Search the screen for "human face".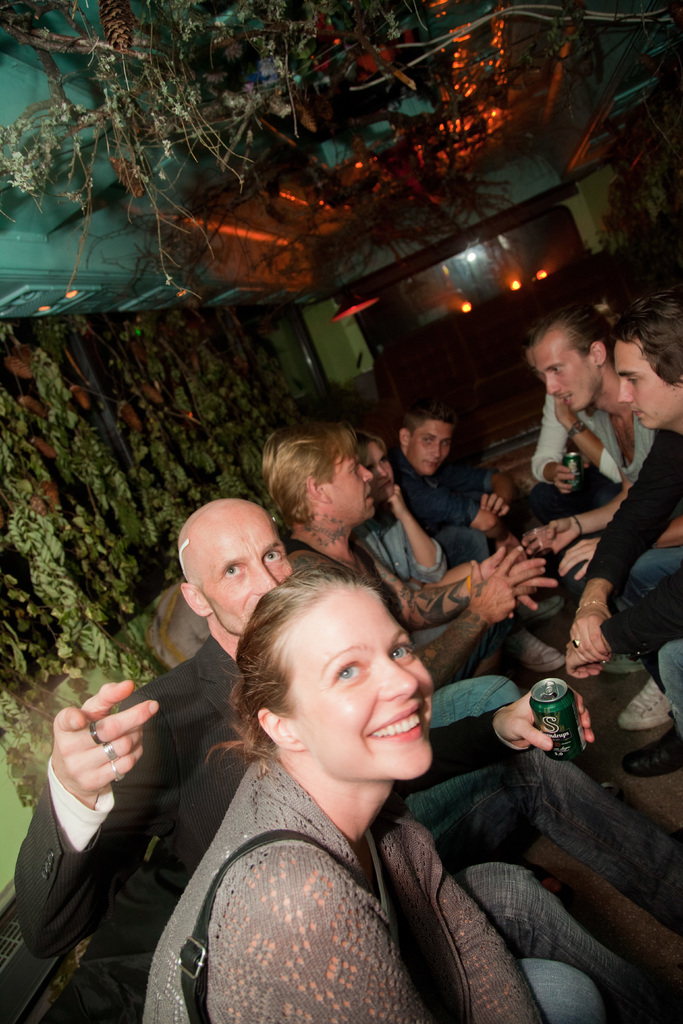
Found at rect(195, 510, 293, 638).
